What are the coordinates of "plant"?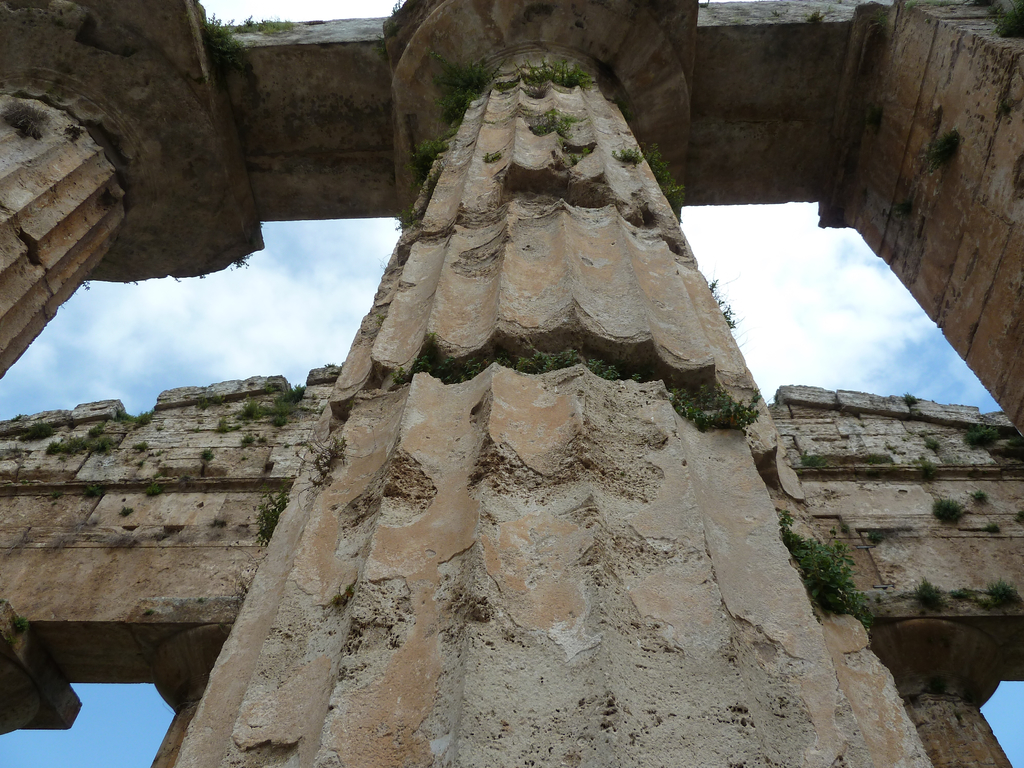
(left=129, top=442, right=147, bottom=450).
